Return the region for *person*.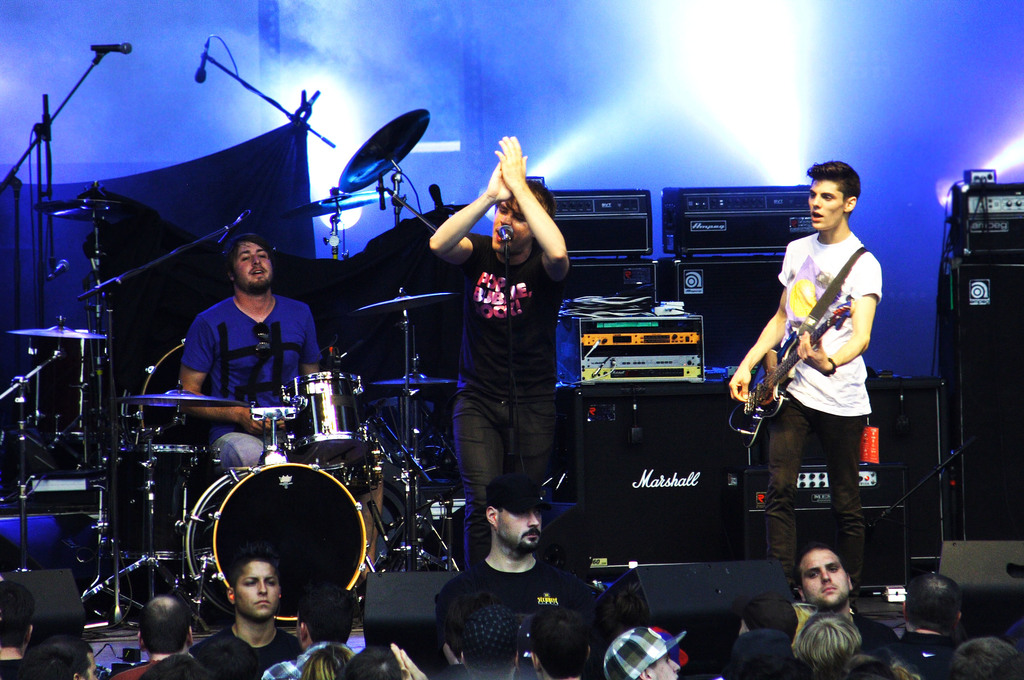
821, 646, 922, 679.
